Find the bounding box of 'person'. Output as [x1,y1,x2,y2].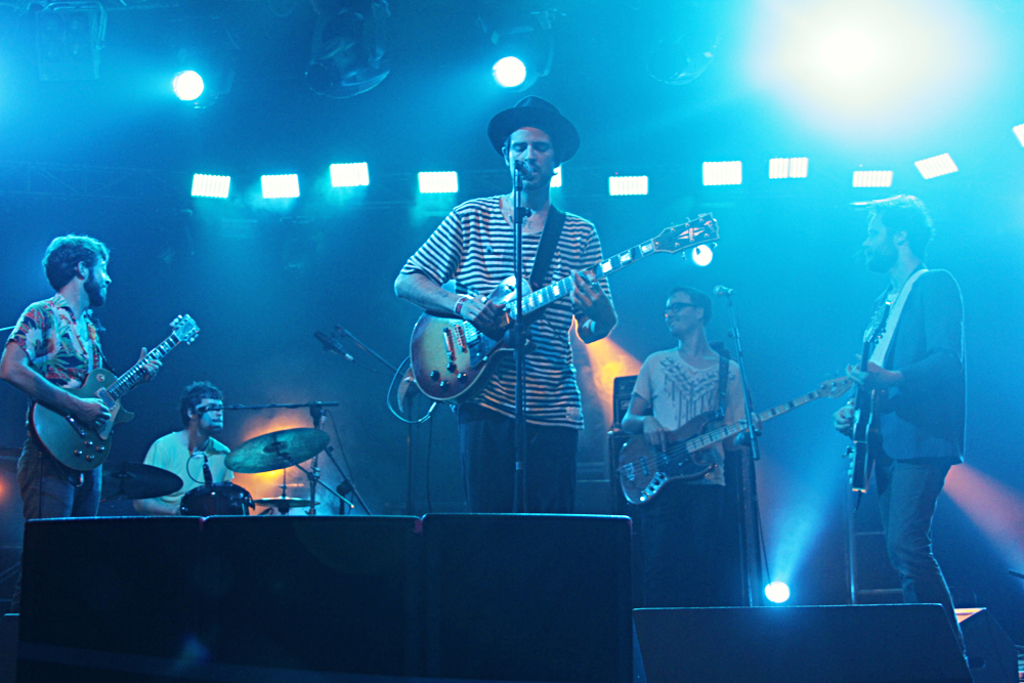
[2,229,163,524].
